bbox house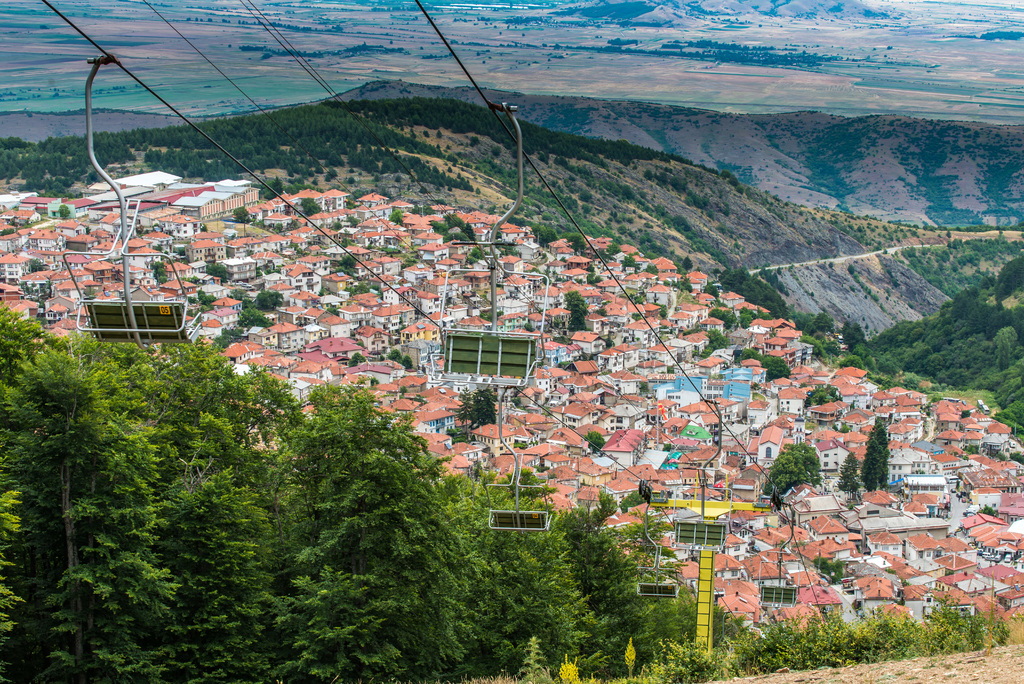
Rect(881, 431, 947, 487)
